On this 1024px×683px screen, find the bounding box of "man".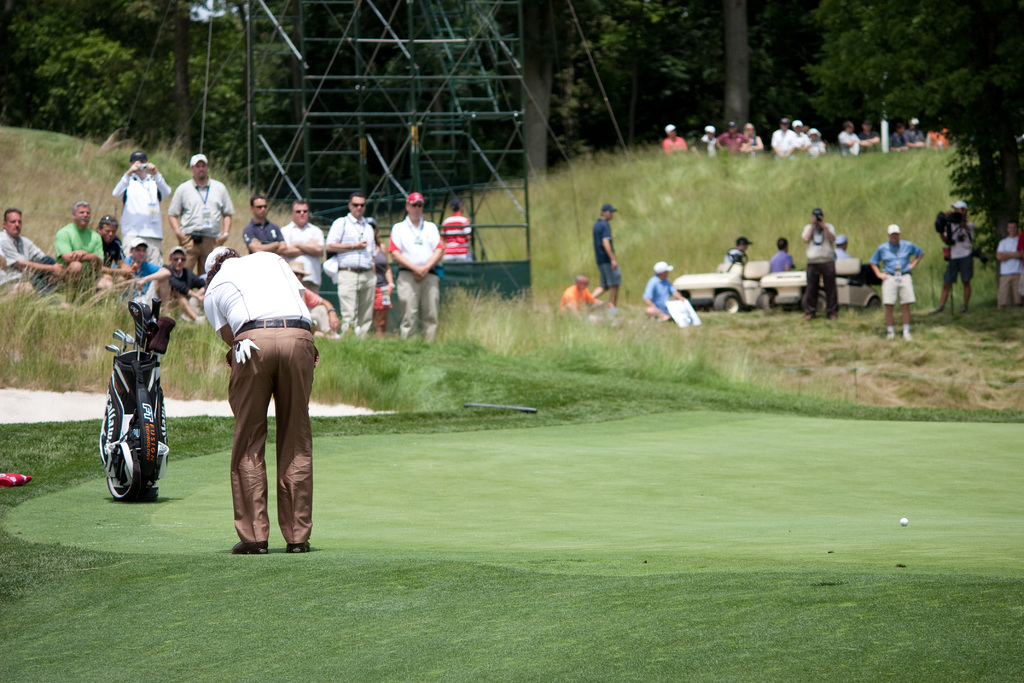
Bounding box: <region>689, 120, 715, 158</region>.
